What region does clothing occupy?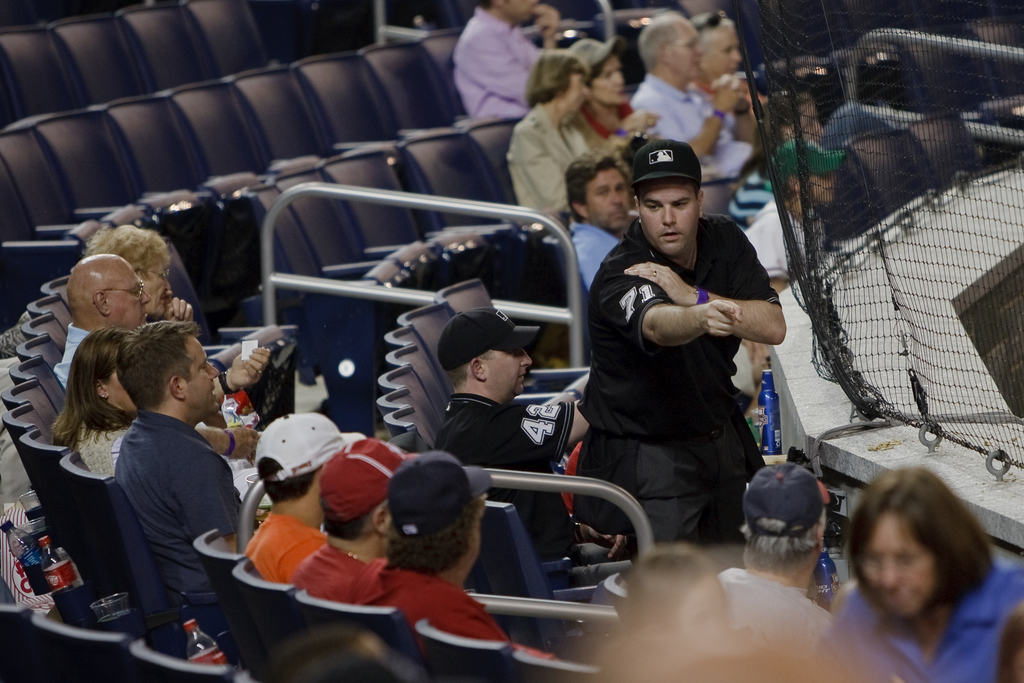
(584, 185, 796, 537).
